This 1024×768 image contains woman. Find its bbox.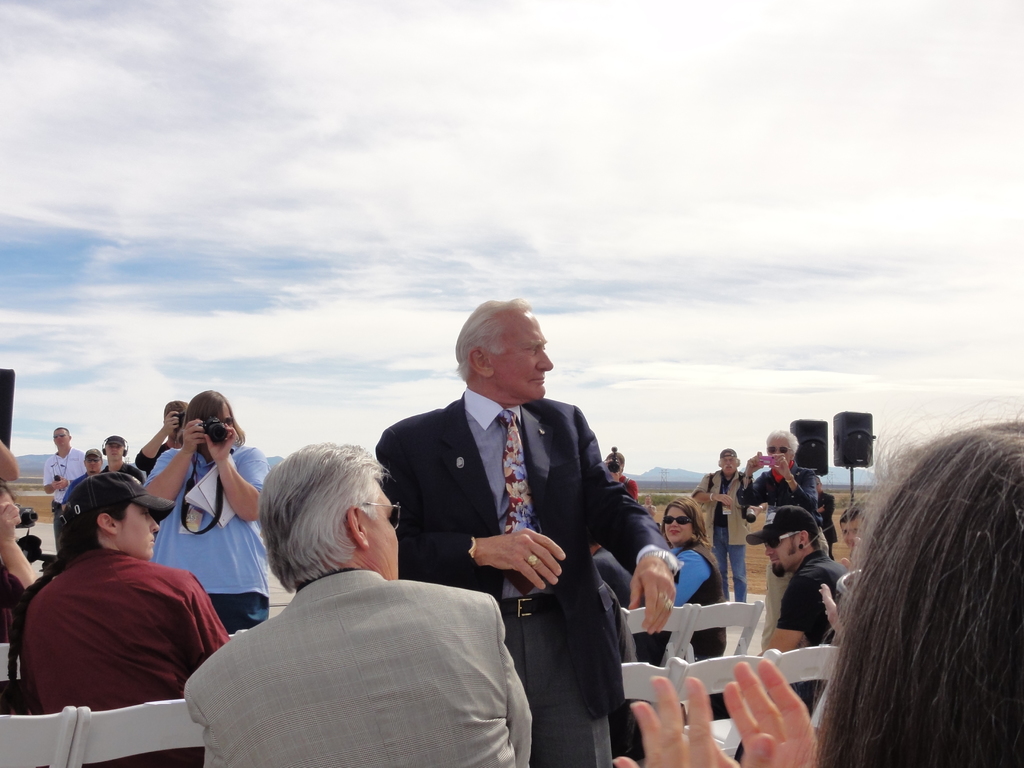
bbox=(784, 400, 1023, 767).
